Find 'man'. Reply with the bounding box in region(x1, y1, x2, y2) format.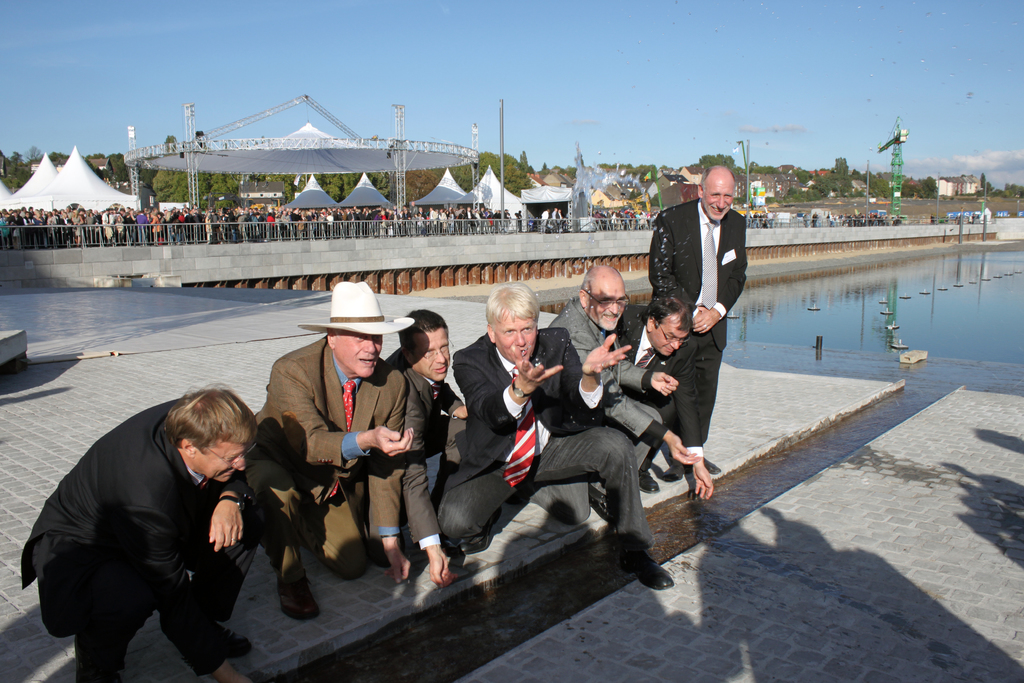
region(428, 278, 687, 600).
